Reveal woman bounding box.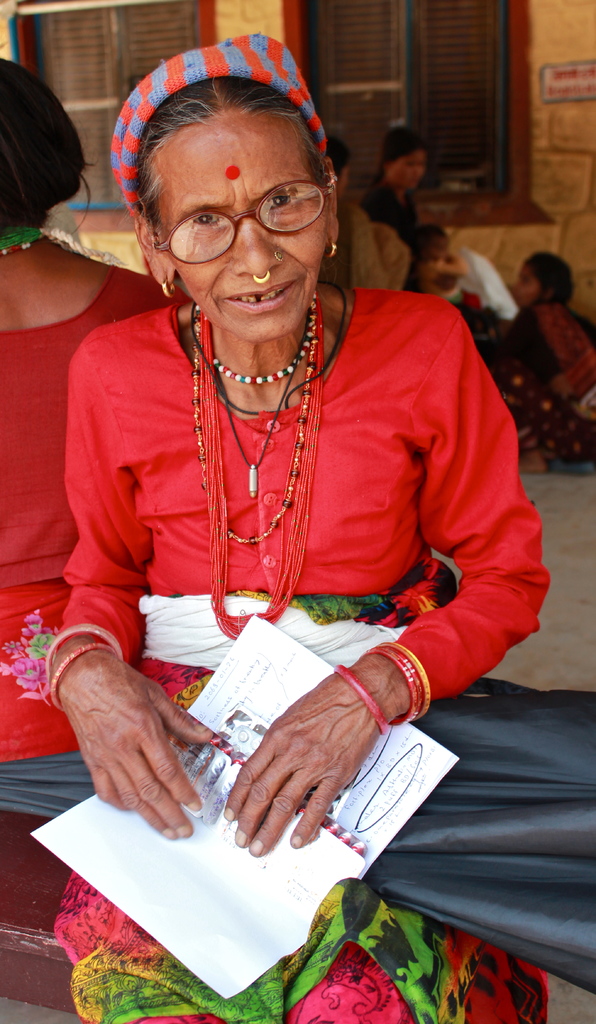
Revealed: rect(0, 51, 179, 763).
